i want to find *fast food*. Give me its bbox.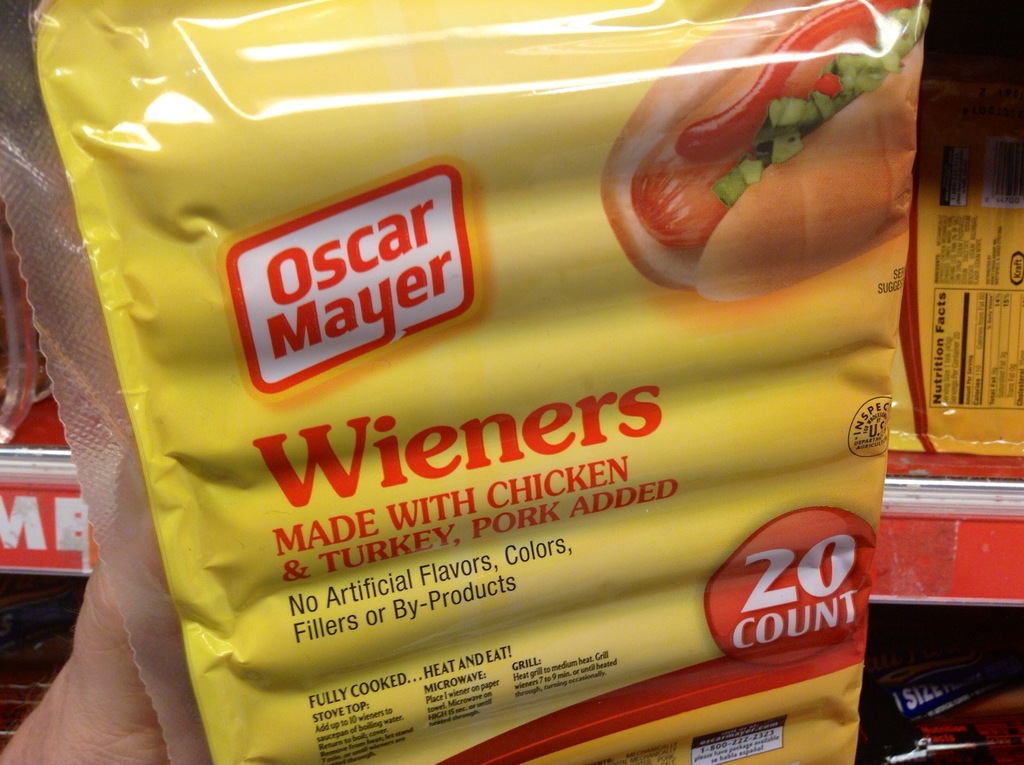
590, 0, 916, 309.
